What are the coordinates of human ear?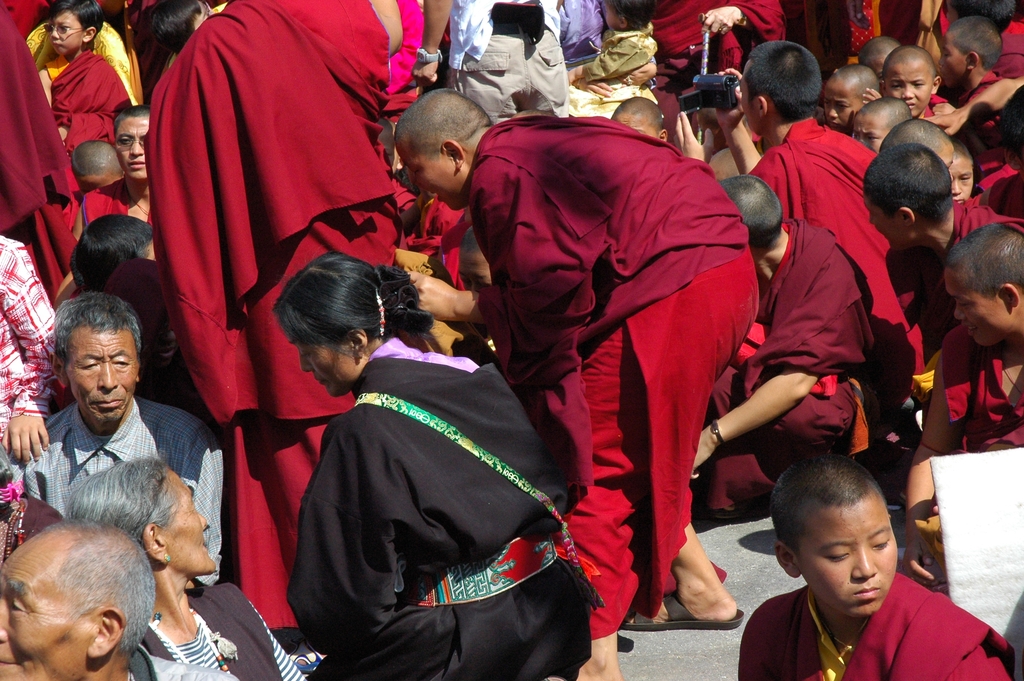
bbox=[755, 93, 770, 119].
